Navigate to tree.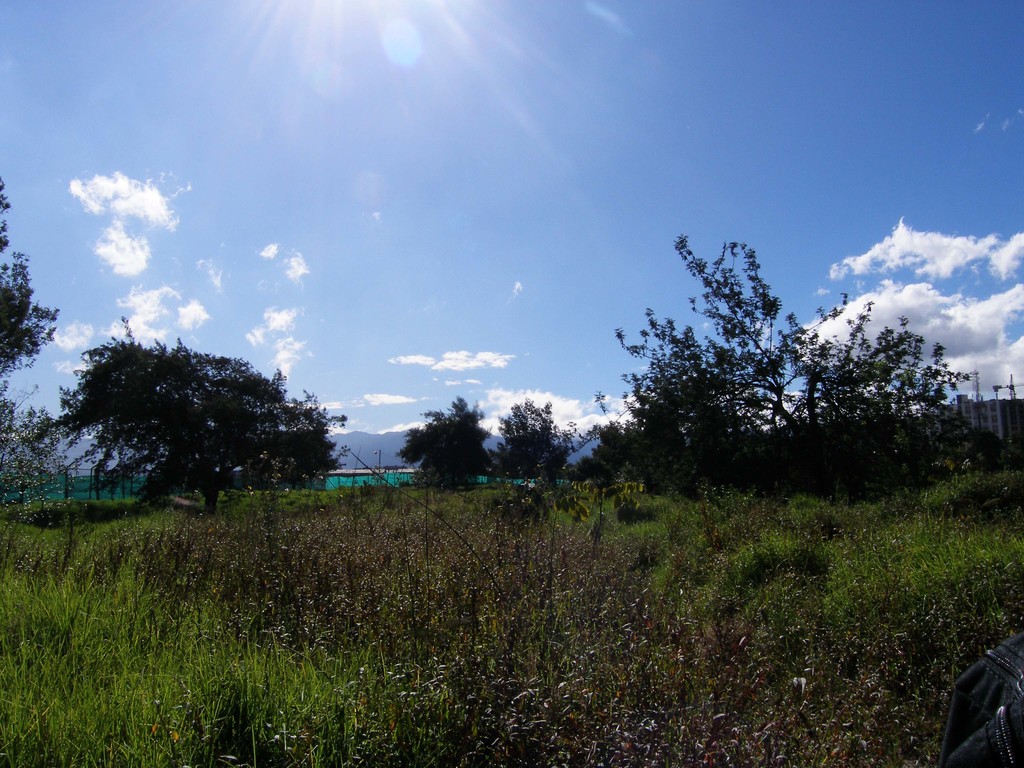
Navigation target: {"x1": 490, "y1": 396, "x2": 576, "y2": 486}.
